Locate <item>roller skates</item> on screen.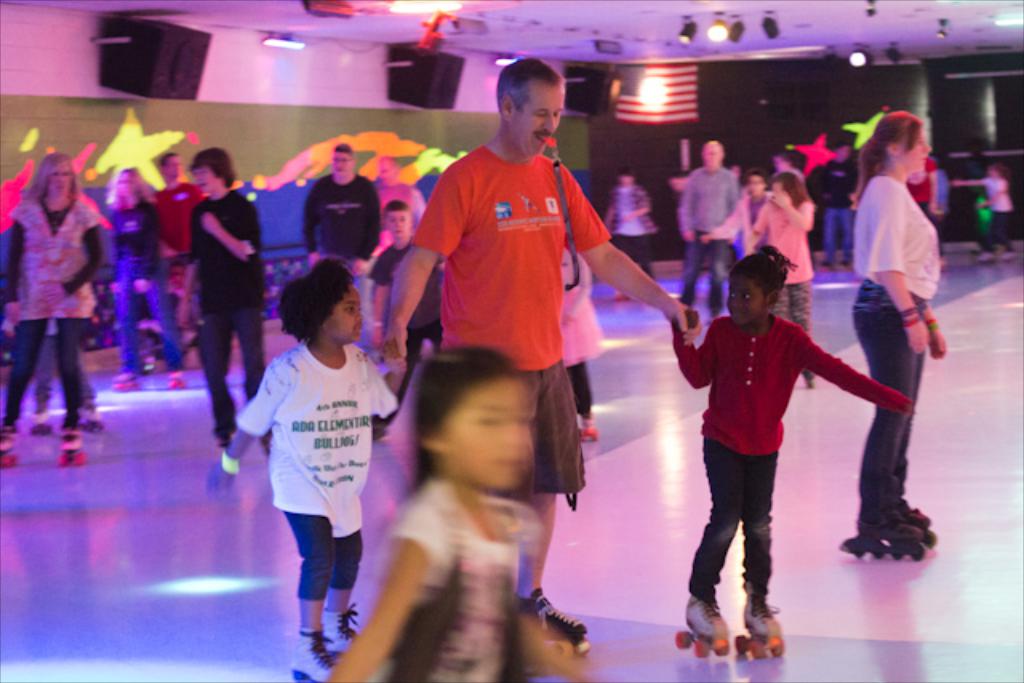
On screen at {"left": 515, "top": 589, "right": 594, "bottom": 657}.
